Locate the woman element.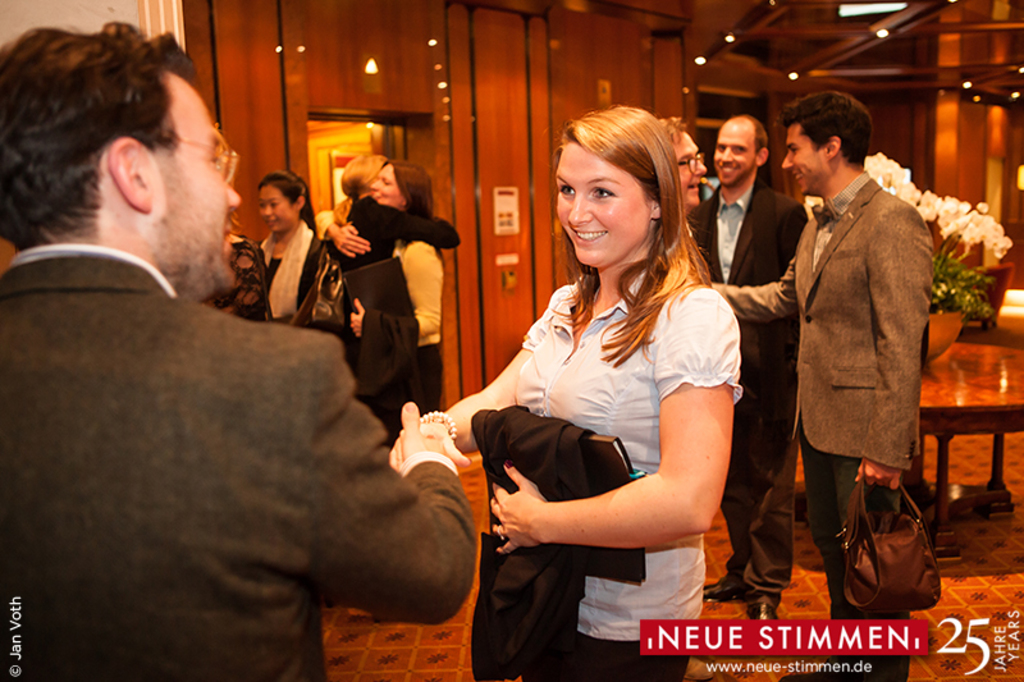
Element bbox: 445:81:754:679.
